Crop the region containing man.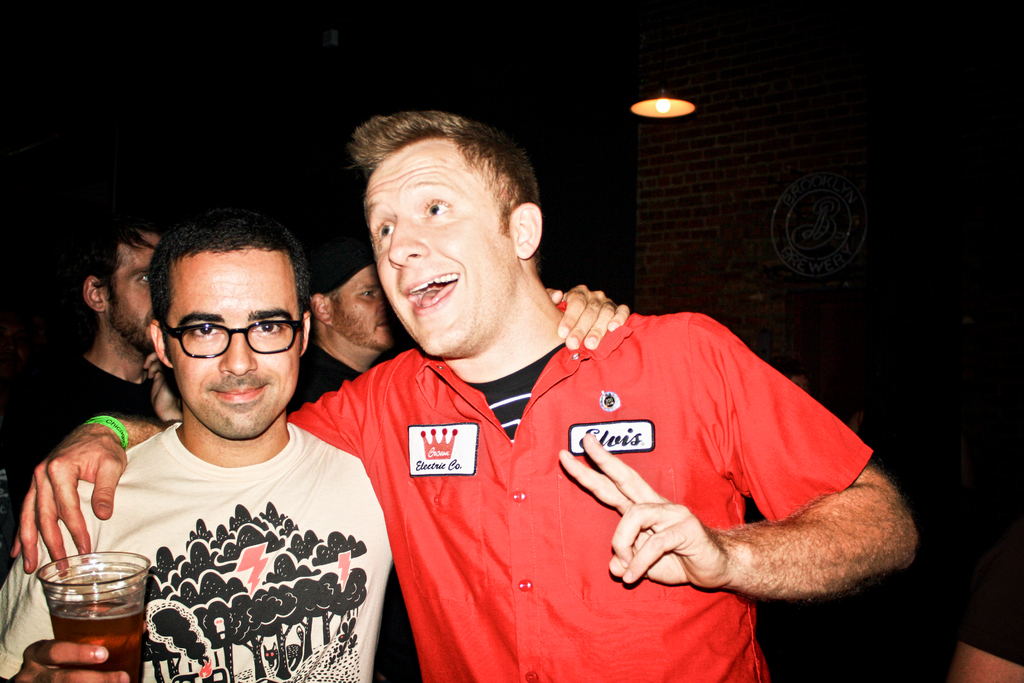
Crop region: (x1=287, y1=235, x2=415, y2=416).
